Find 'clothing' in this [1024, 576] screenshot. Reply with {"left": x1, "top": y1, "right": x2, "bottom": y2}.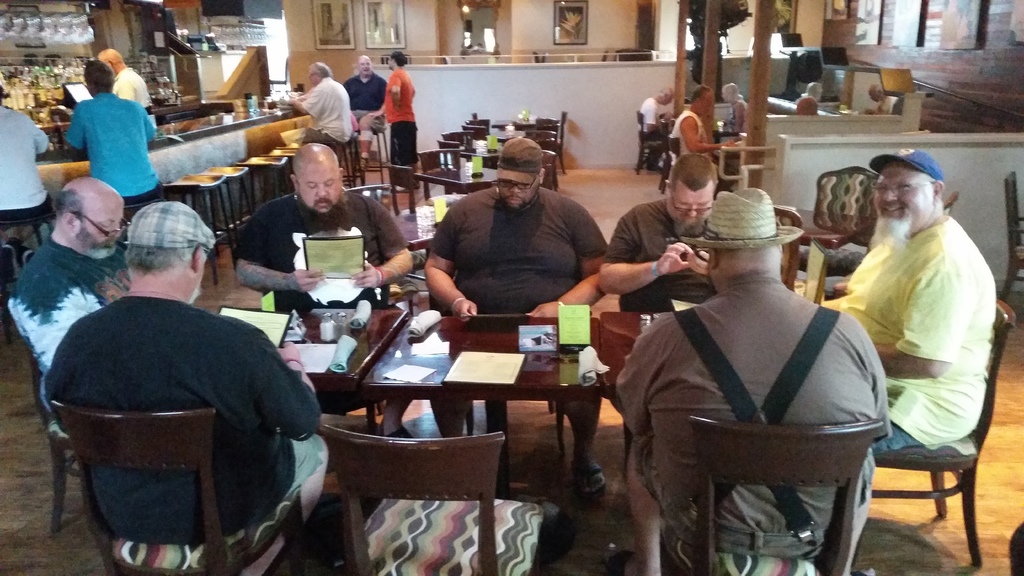
{"left": 615, "top": 263, "right": 886, "bottom": 556}.
